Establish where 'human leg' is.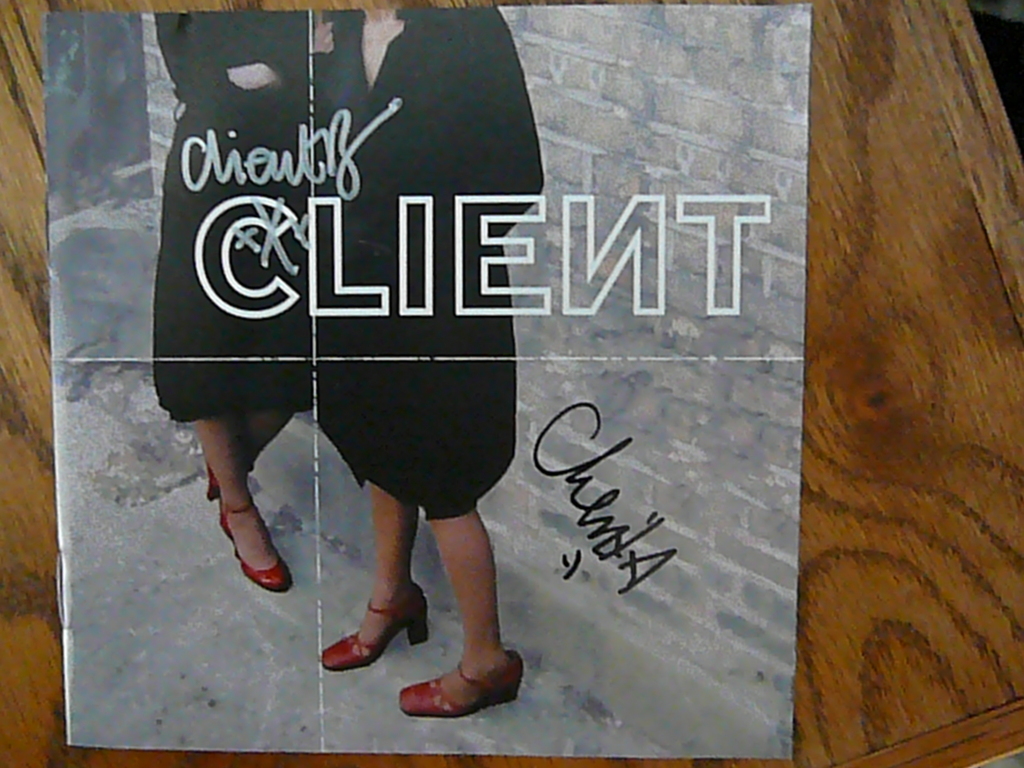
Established at left=318, top=298, right=432, bottom=676.
